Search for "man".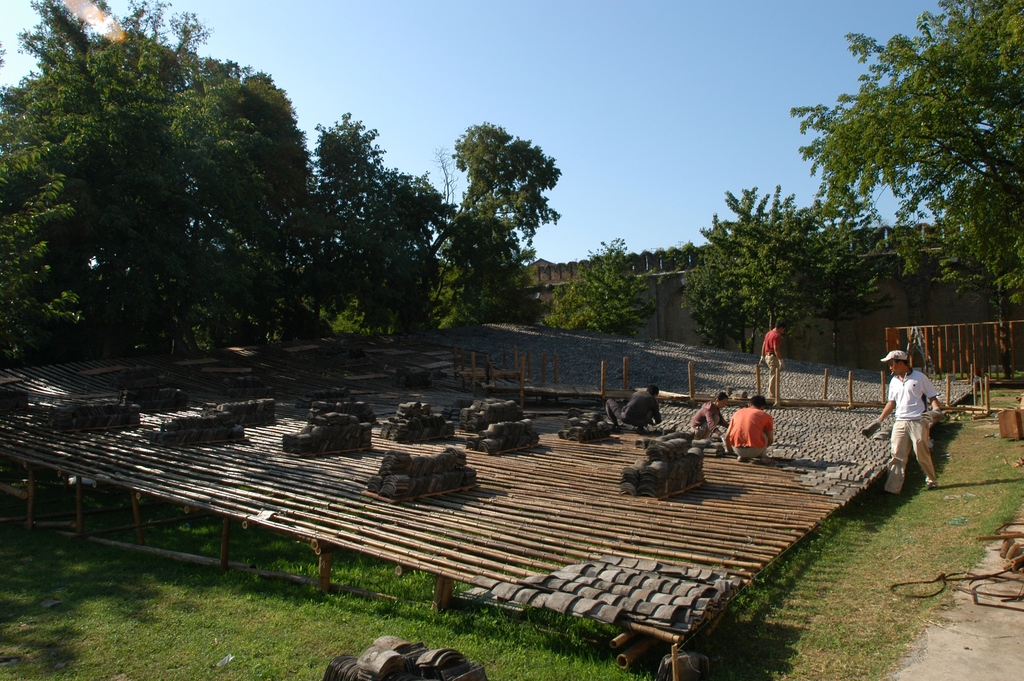
Found at box(692, 395, 737, 434).
